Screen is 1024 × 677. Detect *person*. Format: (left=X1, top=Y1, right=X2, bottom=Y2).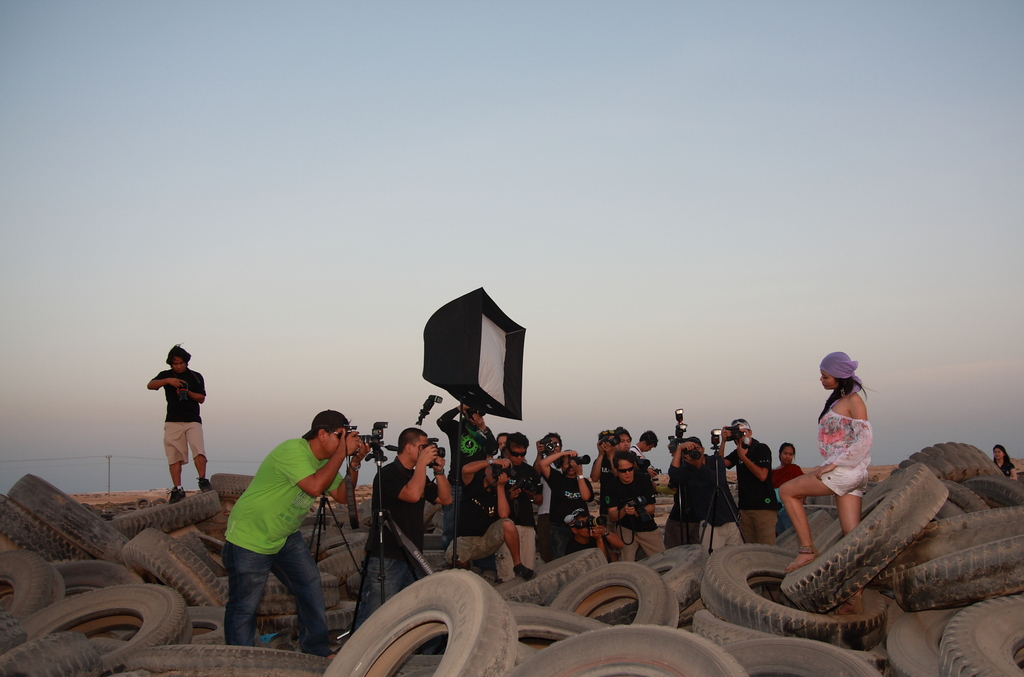
(left=666, top=436, right=745, bottom=568).
